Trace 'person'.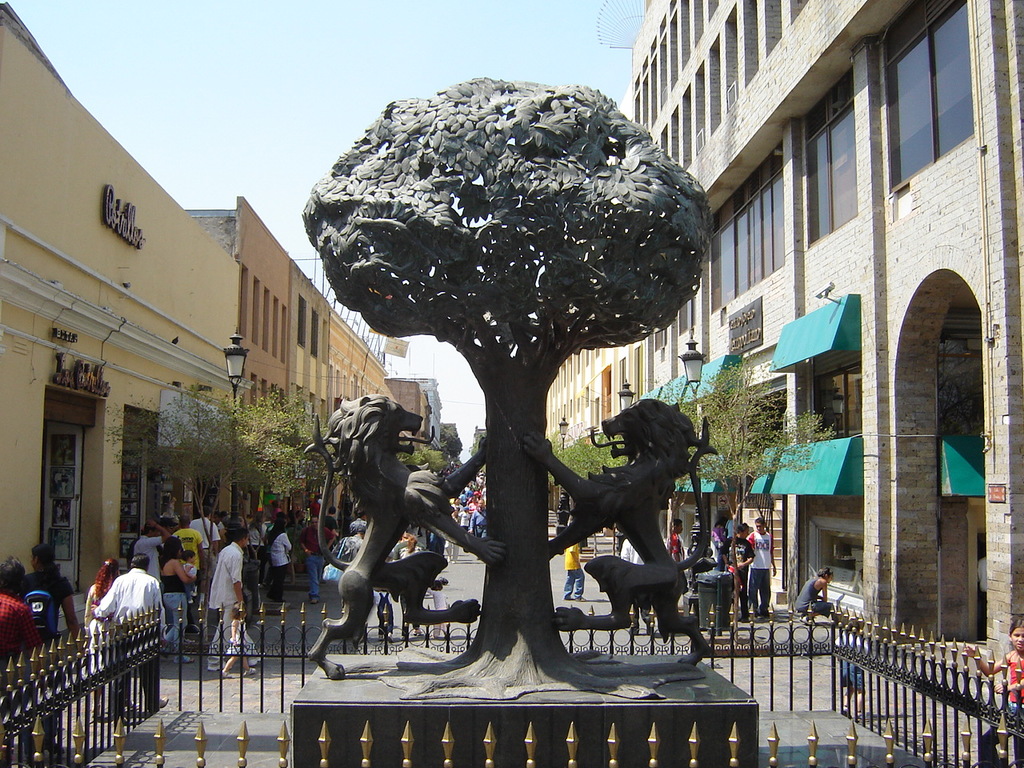
Traced to (270, 524, 296, 602).
